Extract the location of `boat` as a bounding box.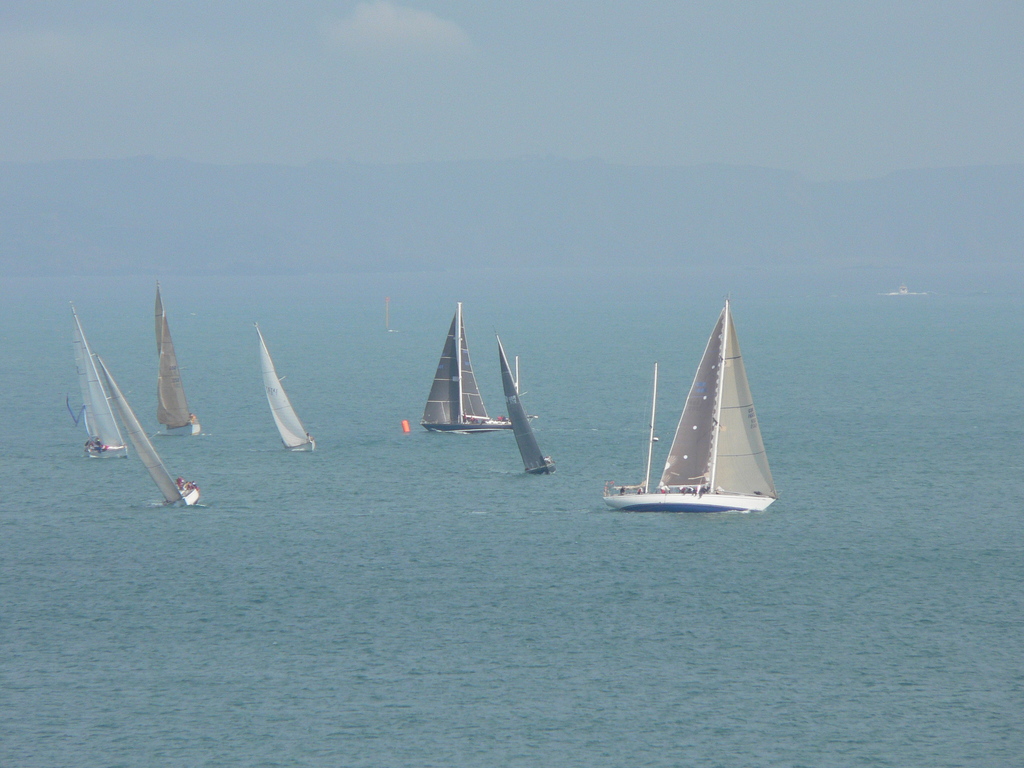
left=420, top=302, right=493, bottom=429.
